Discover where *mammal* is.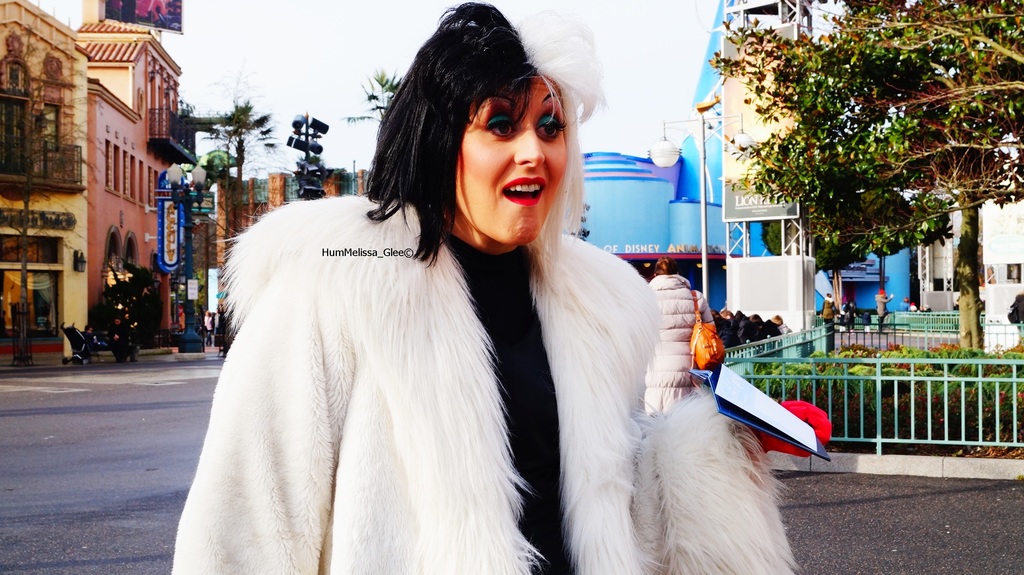
Discovered at (647,254,717,417).
